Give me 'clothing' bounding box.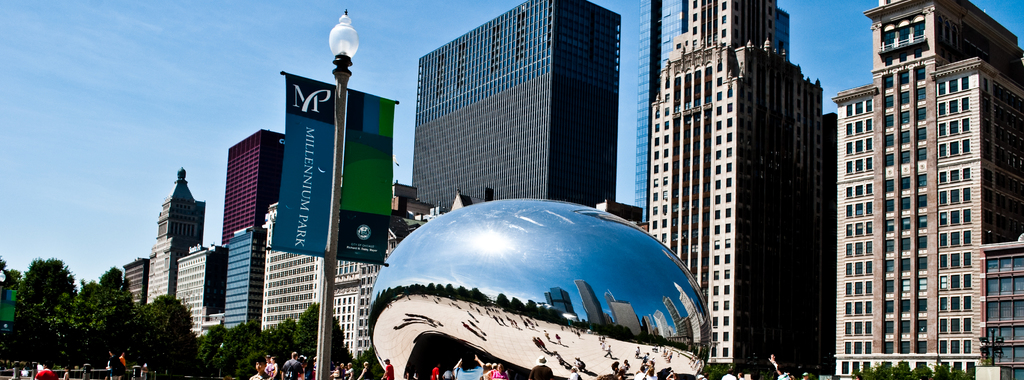
<region>117, 353, 126, 367</region>.
